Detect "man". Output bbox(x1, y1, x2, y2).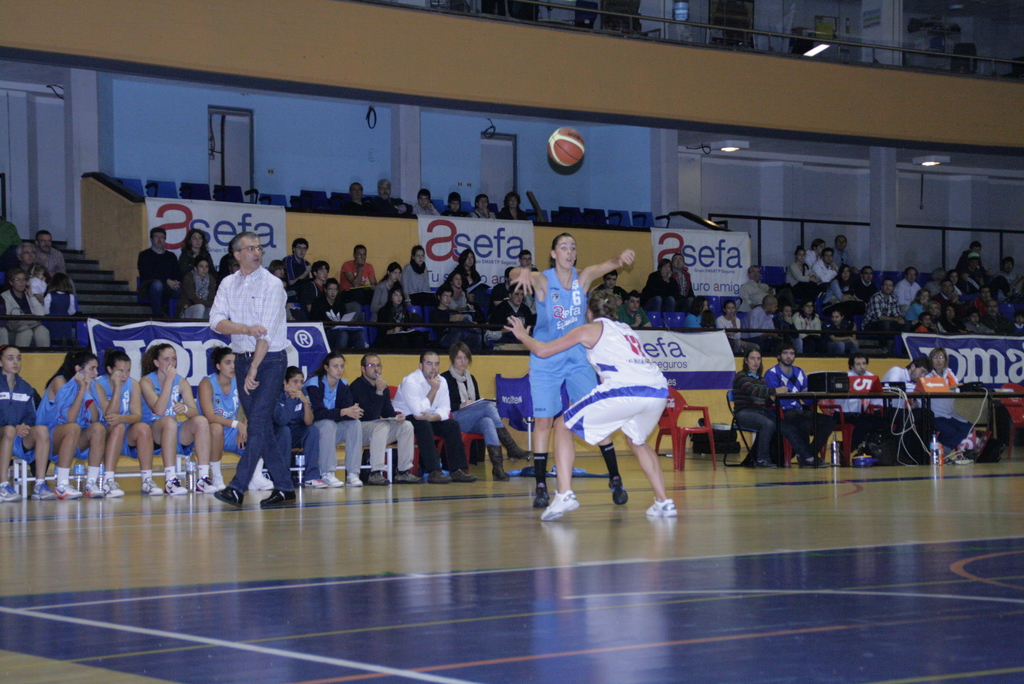
bbox(736, 296, 778, 347).
